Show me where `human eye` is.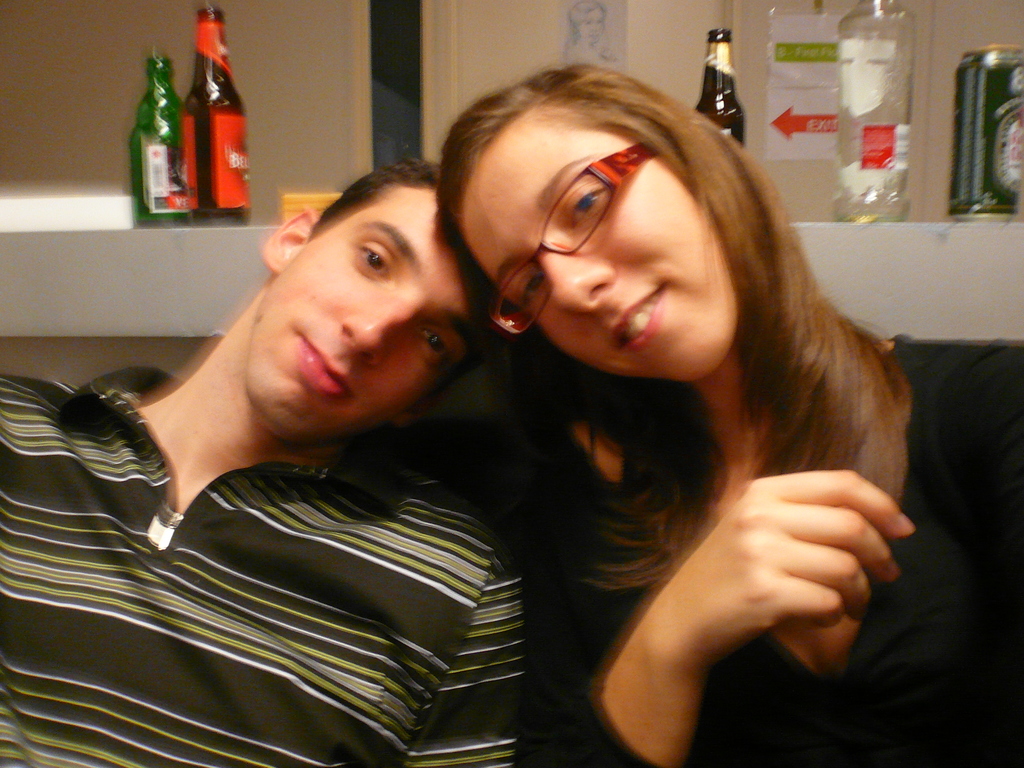
`human eye` is at {"x1": 349, "y1": 235, "x2": 397, "y2": 278}.
